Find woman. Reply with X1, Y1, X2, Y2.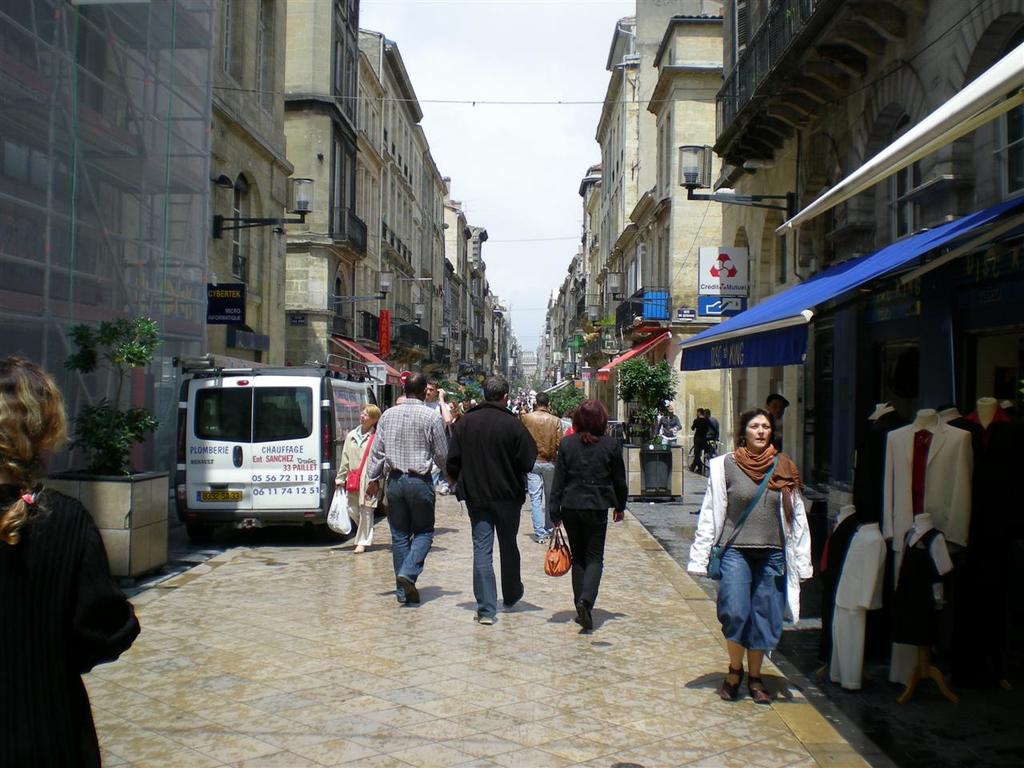
702, 391, 825, 720.
